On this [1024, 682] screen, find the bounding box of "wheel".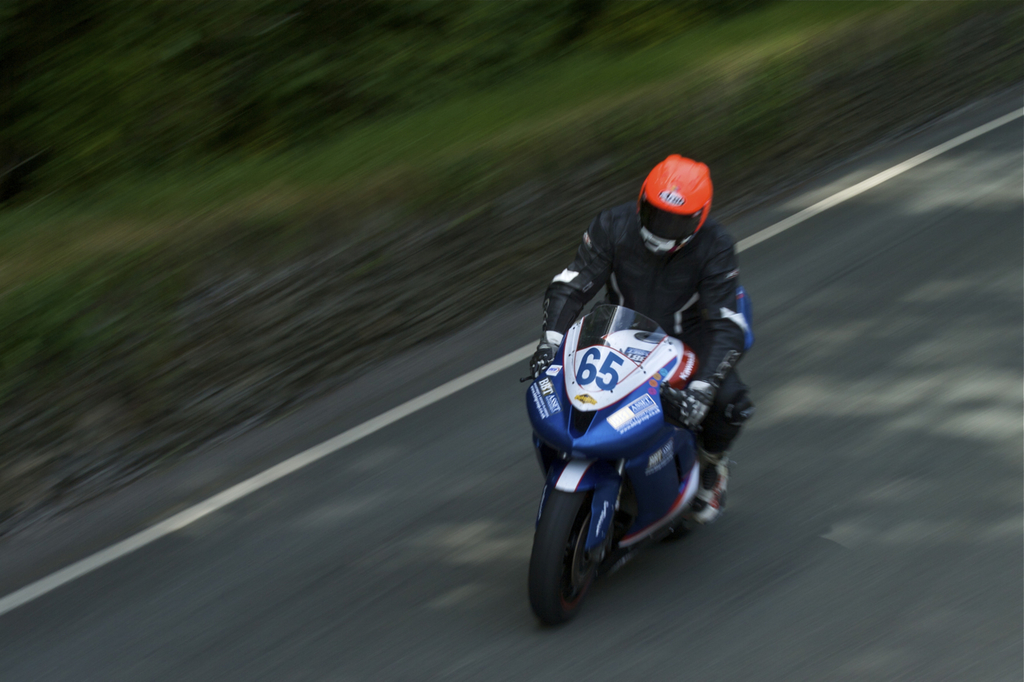
Bounding box: 546/473/662/622.
